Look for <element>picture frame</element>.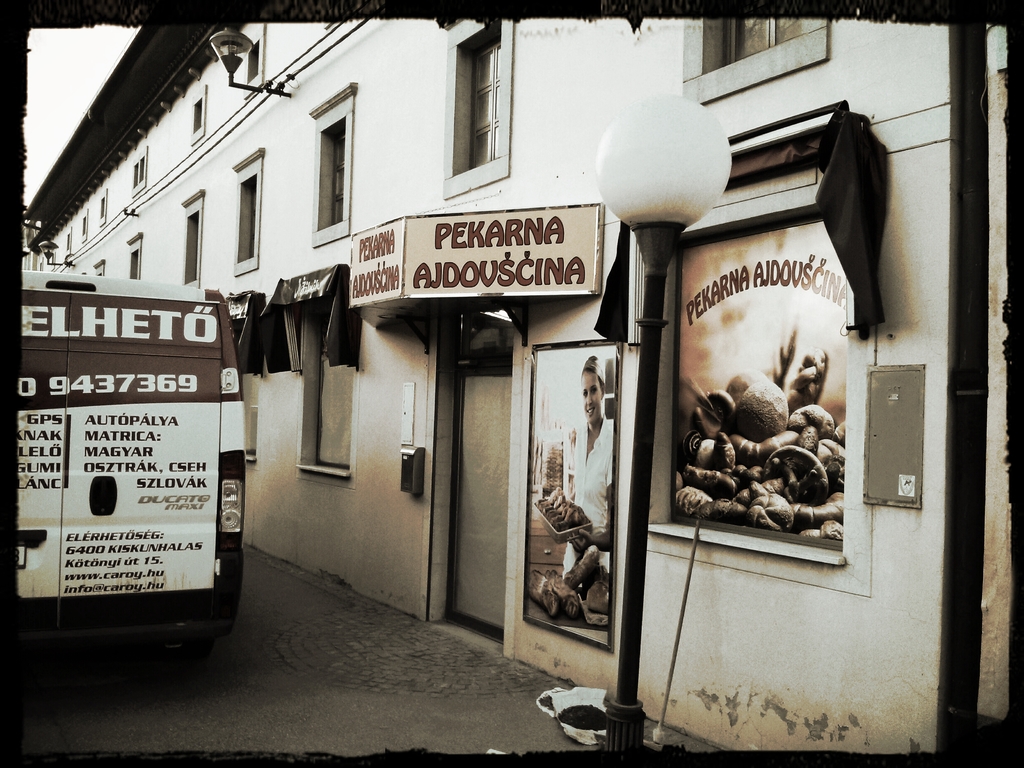
Found: bbox=(644, 209, 899, 638).
